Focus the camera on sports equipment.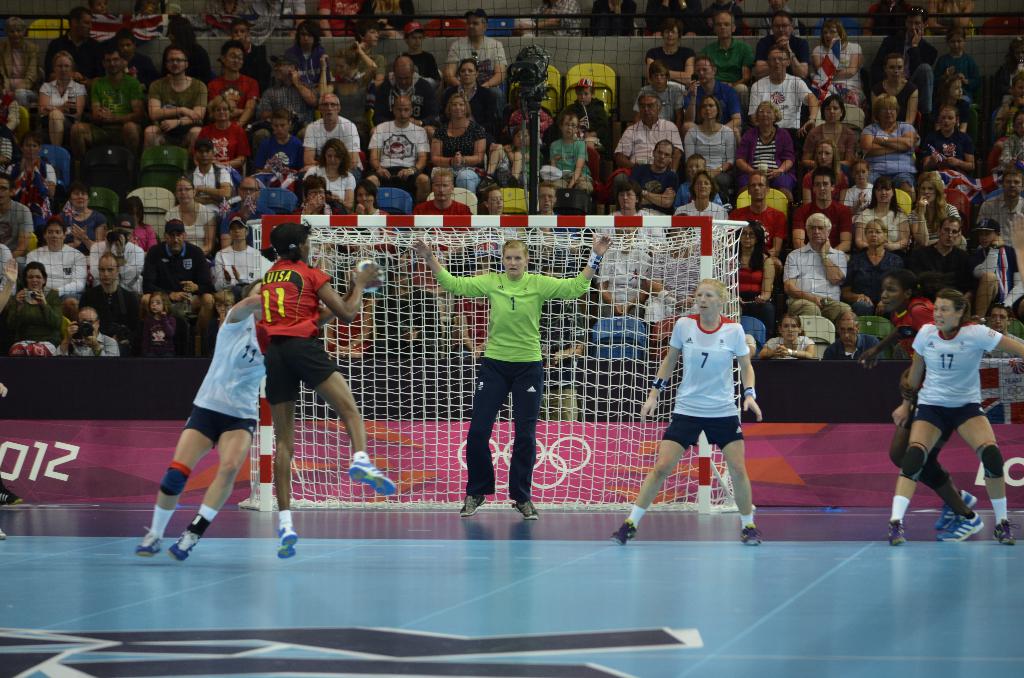
Focus region: [134, 529, 165, 558].
